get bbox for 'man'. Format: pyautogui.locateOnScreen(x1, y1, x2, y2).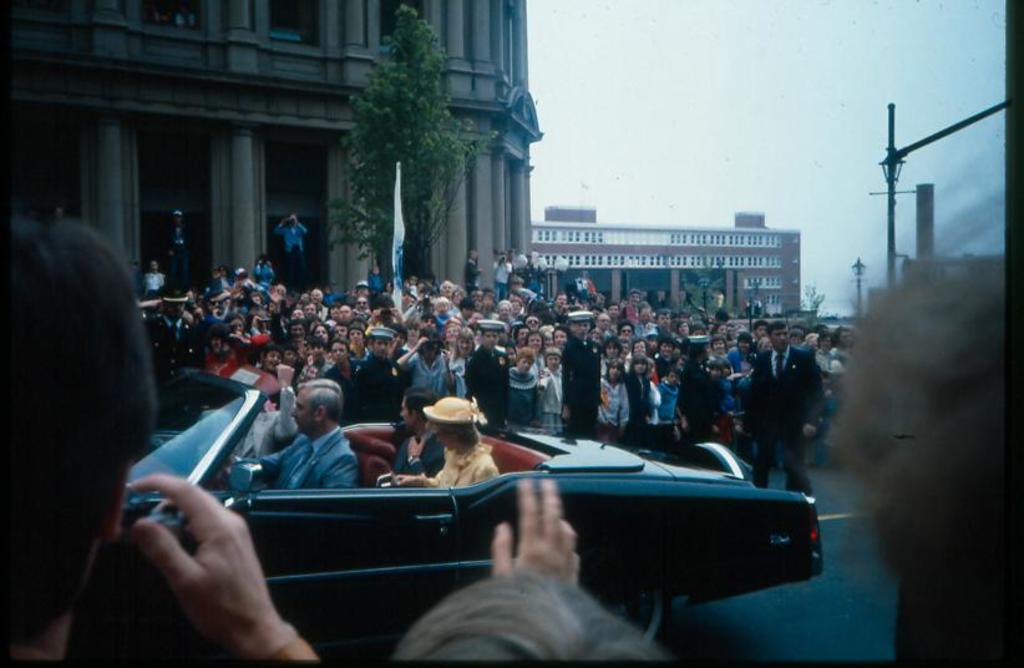
pyautogui.locateOnScreen(156, 211, 198, 285).
